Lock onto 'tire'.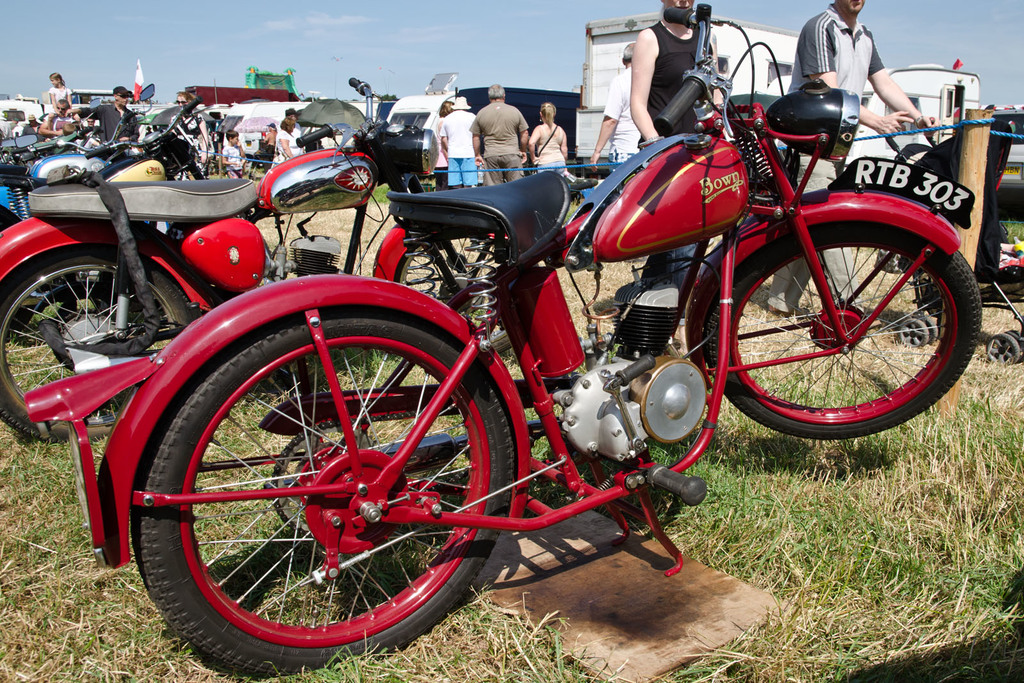
Locked: detection(6, 264, 84, 343).
